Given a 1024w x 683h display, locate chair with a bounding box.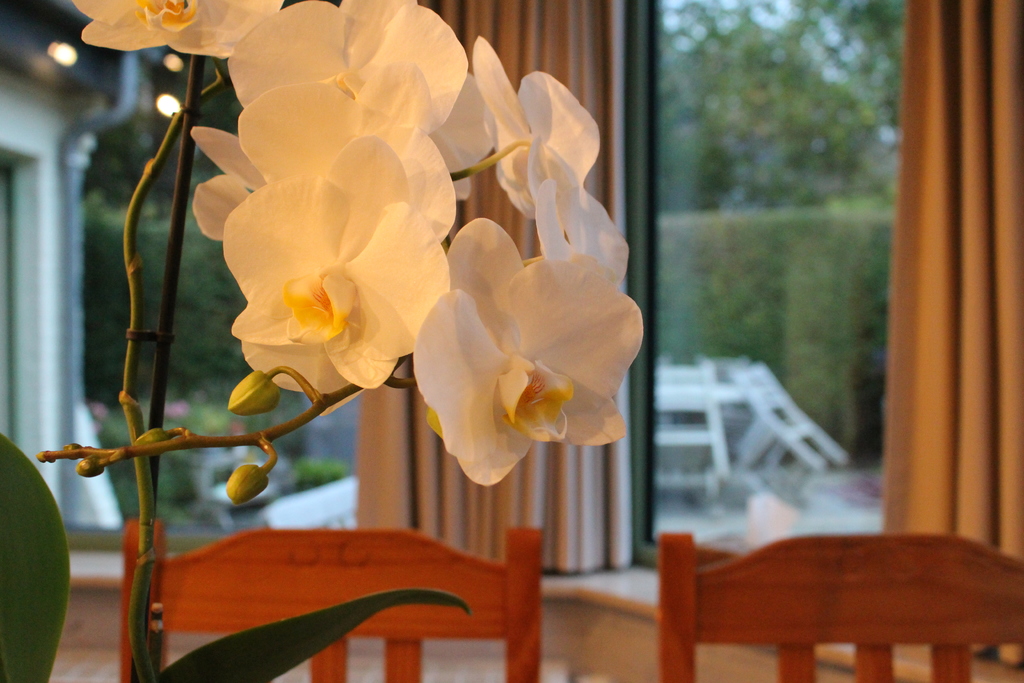
Located: (655,519,1023,682).
